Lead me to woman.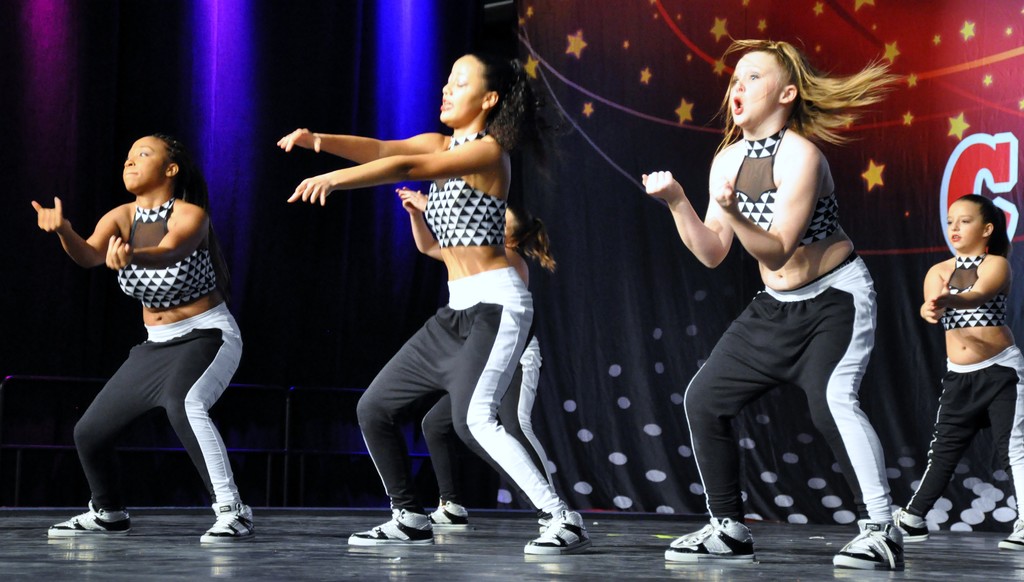
Lead to 274:51:590:547.
